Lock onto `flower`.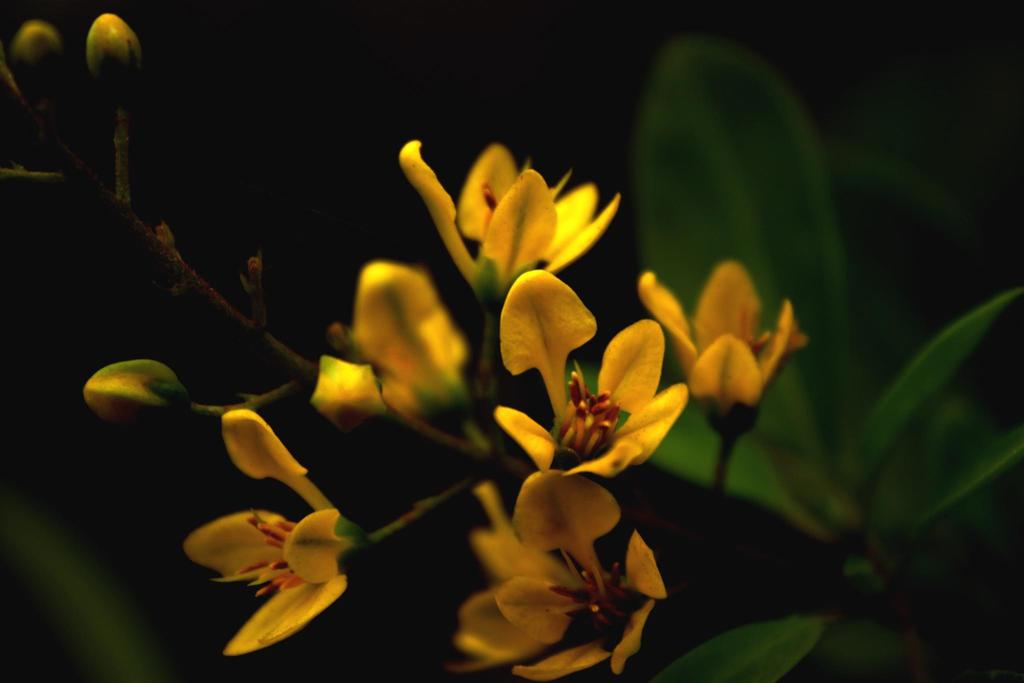
Locked: box(633, 248, 812, 428).
